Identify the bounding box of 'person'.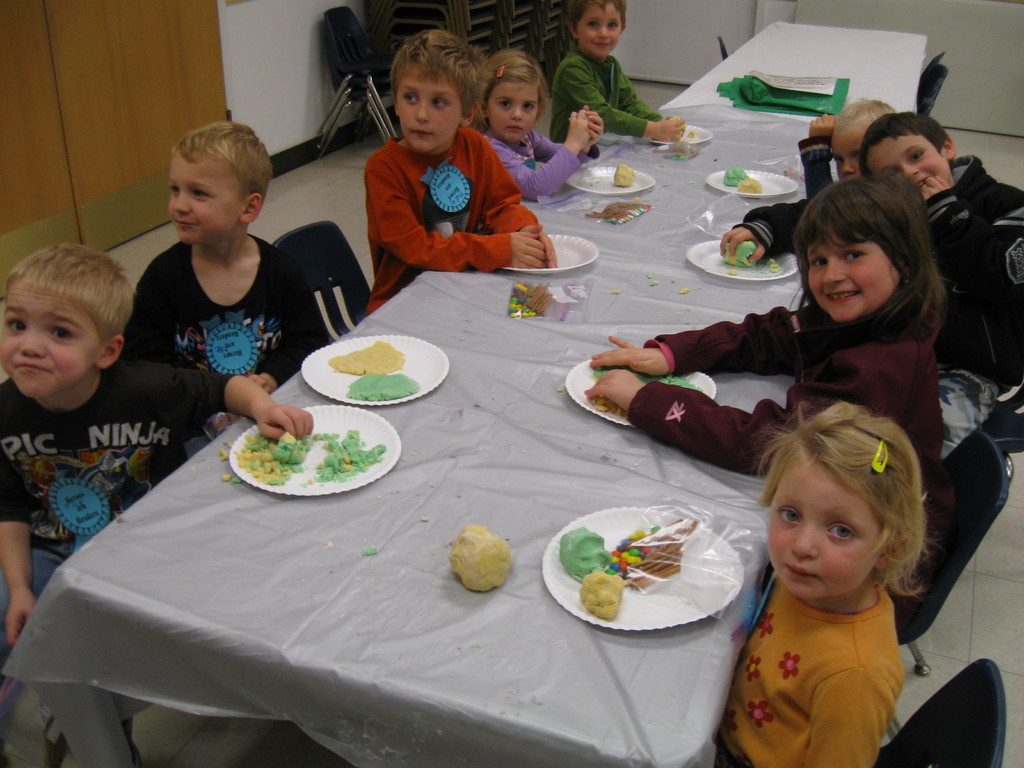
BBox(855, 110, 1023, 387).
